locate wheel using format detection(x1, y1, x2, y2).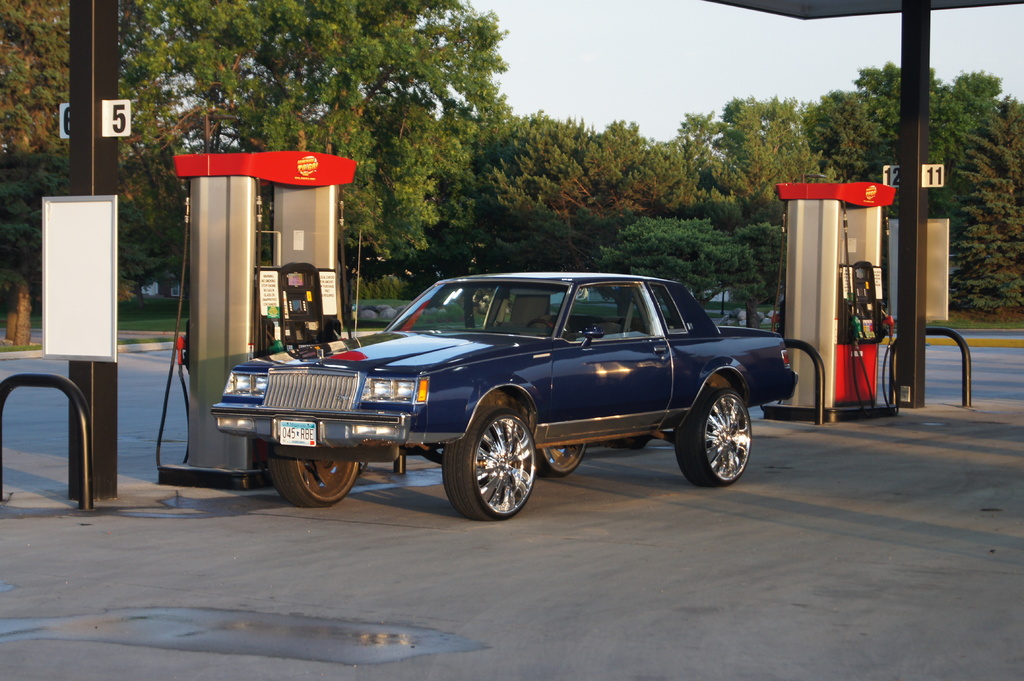
detection(451, 409, 541, 517).
